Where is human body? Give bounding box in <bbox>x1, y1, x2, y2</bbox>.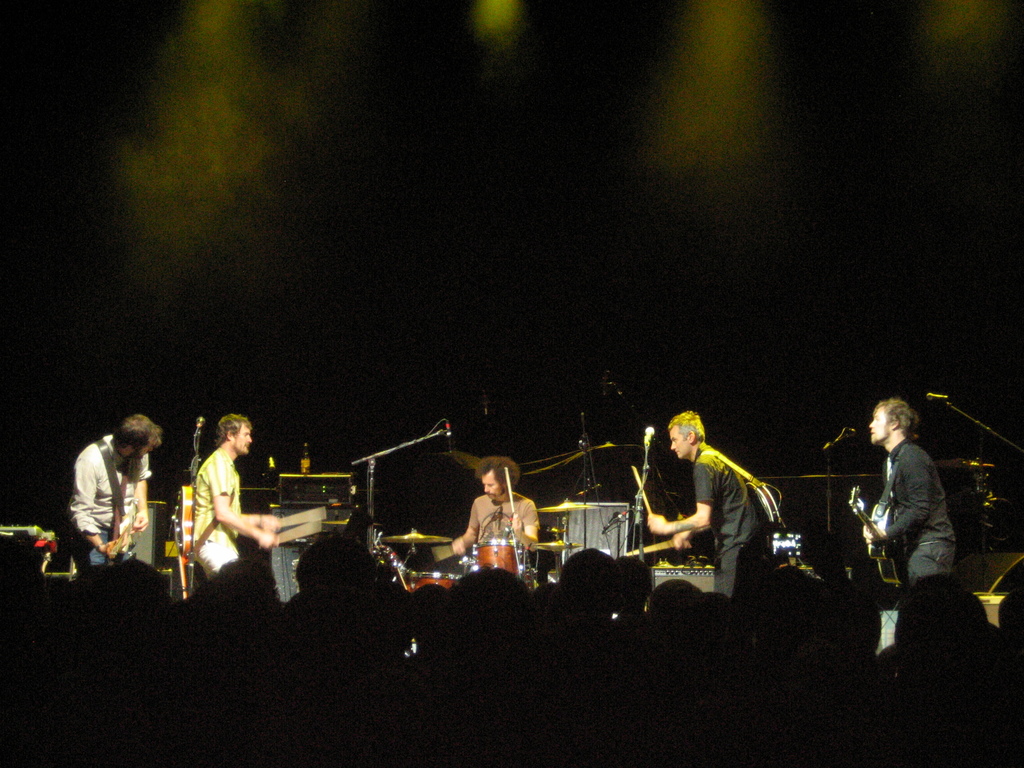
<bbox>857, 438, 967, 585</bbox>.
